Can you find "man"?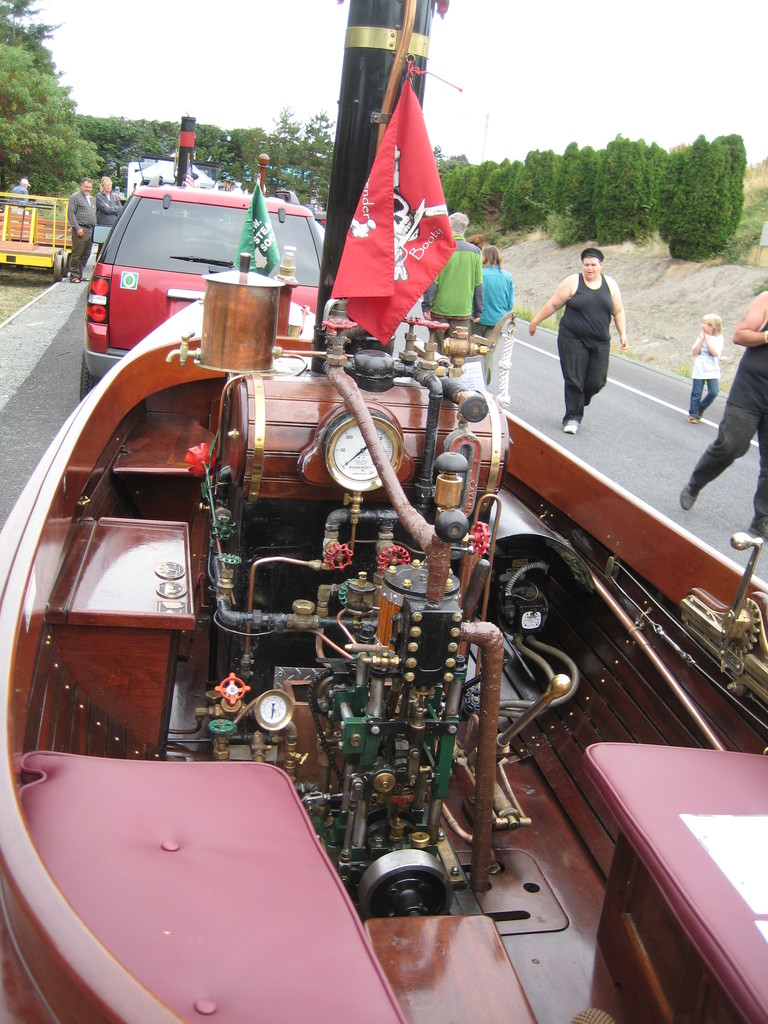
Yes, bounding box: rect(65, 176, 95, 293).
